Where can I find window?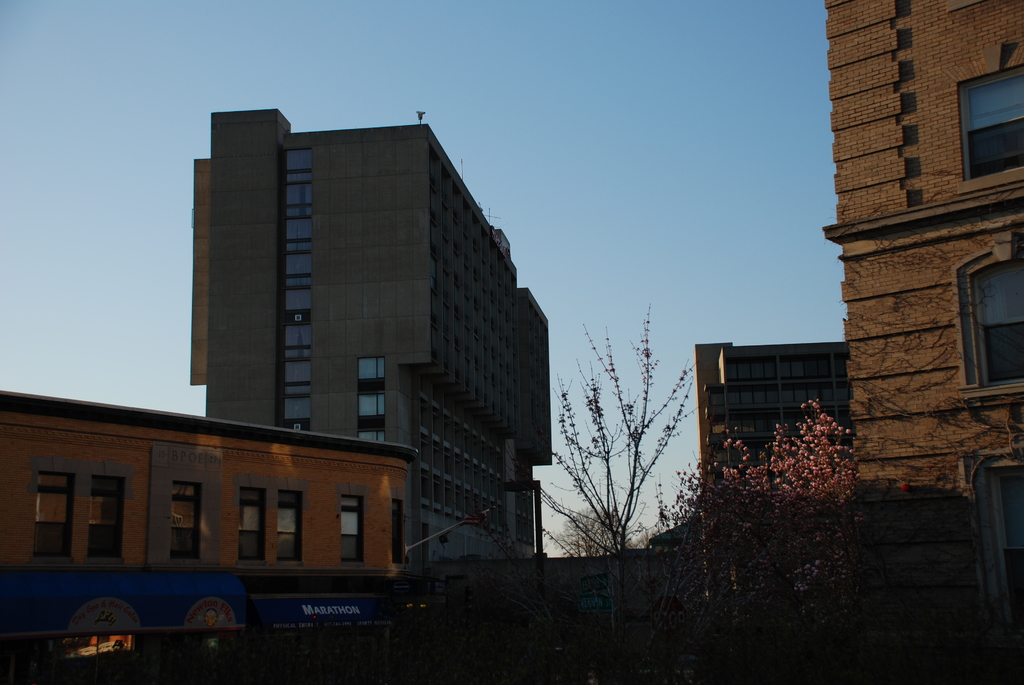
You can find it at pyautogui.locateOnScreen(38, 474, 74, 563).
